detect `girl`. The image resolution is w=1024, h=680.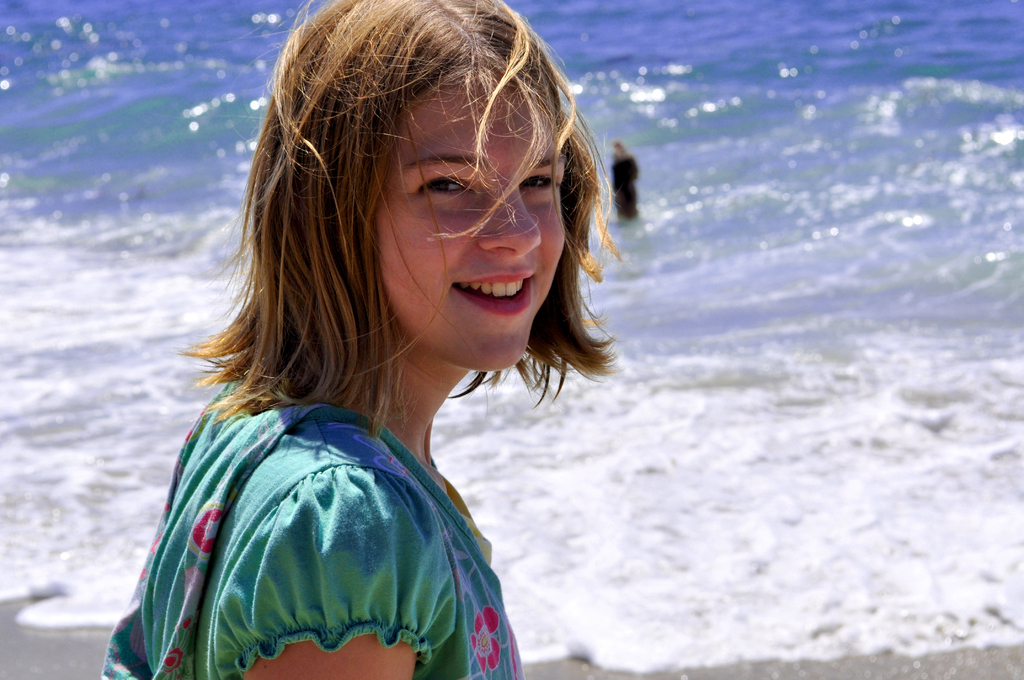
x1=95 y1=0 x2=629 y2=679.
